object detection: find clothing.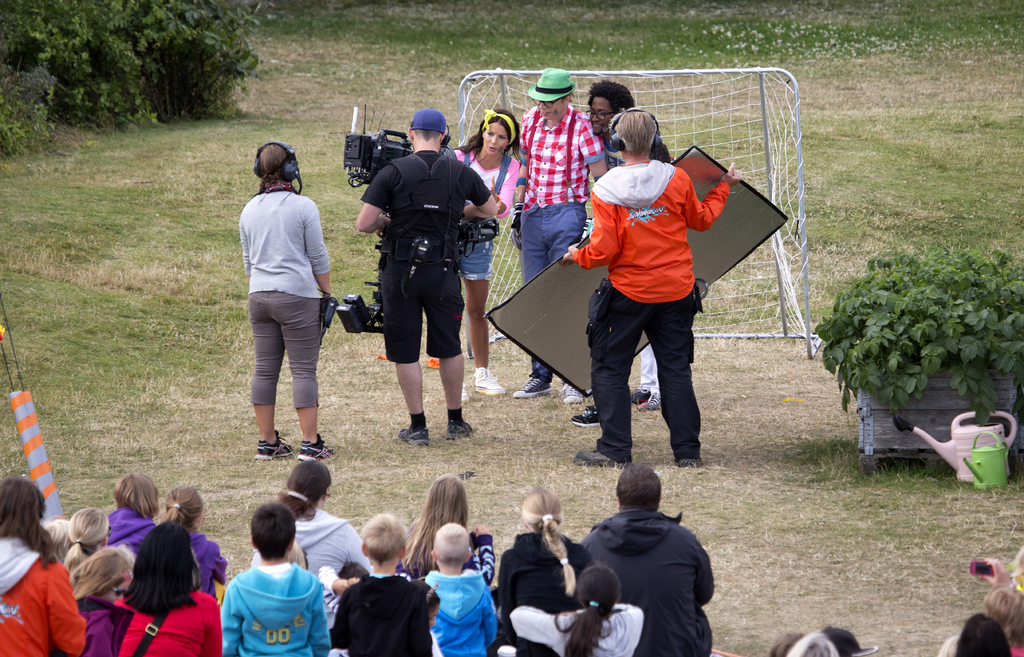
{"left": 228, "top": 188, "right": 335, "bottom": 408}.
